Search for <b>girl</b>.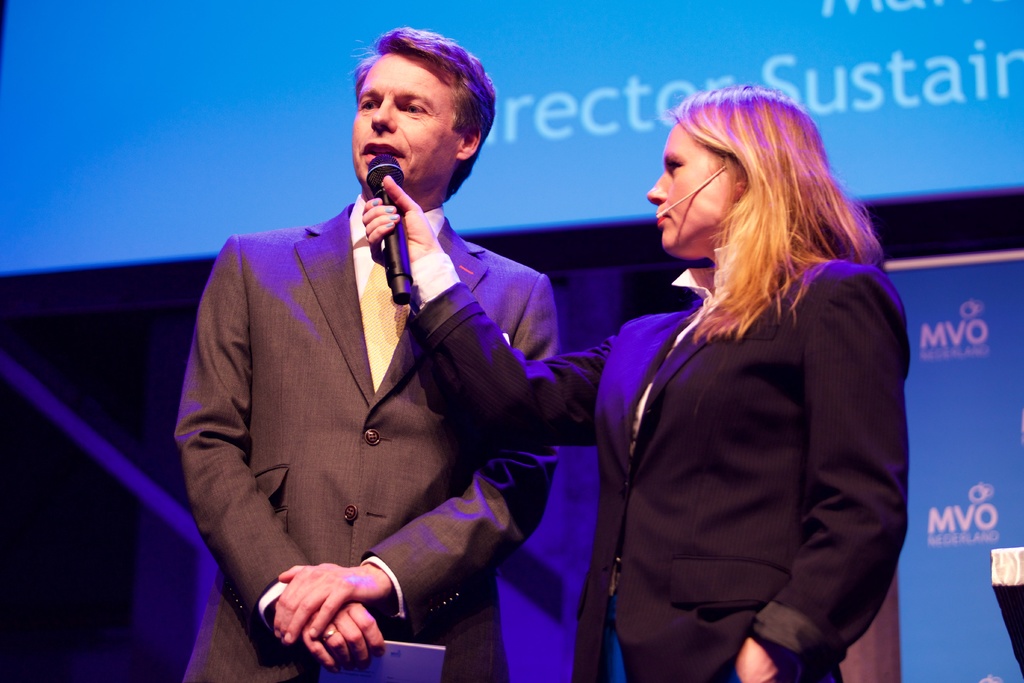
Found at select_region(360, 79, 920, 682).
